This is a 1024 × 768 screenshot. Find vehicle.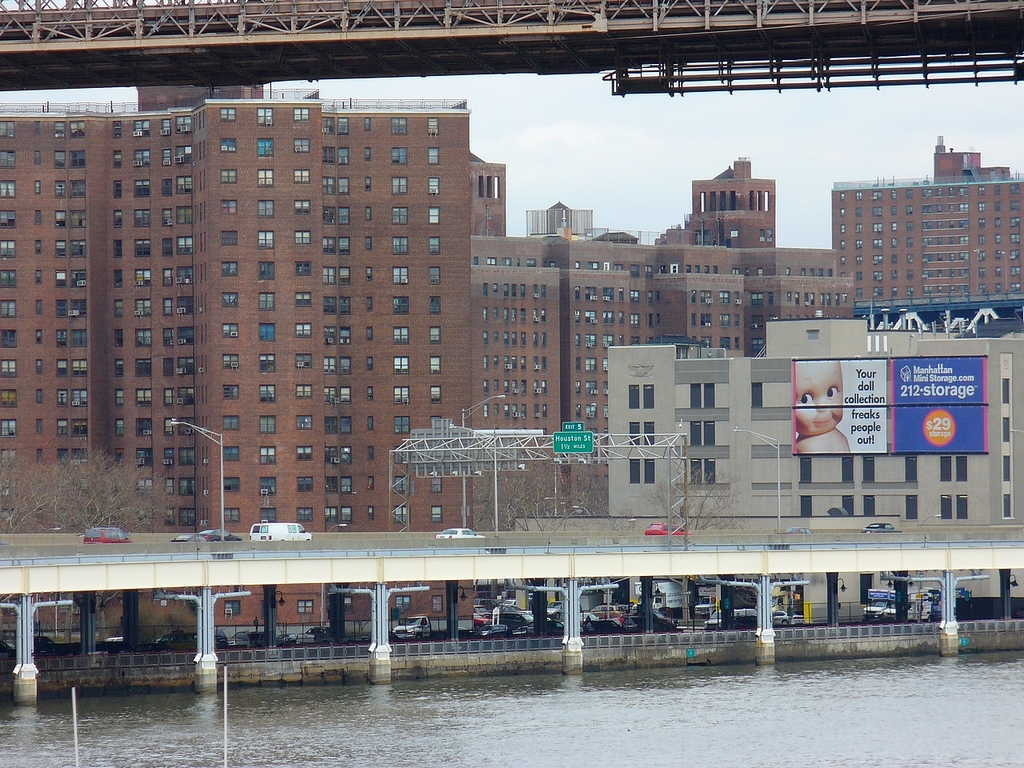
Bounding box: box=[246, 526, 258, 546].
